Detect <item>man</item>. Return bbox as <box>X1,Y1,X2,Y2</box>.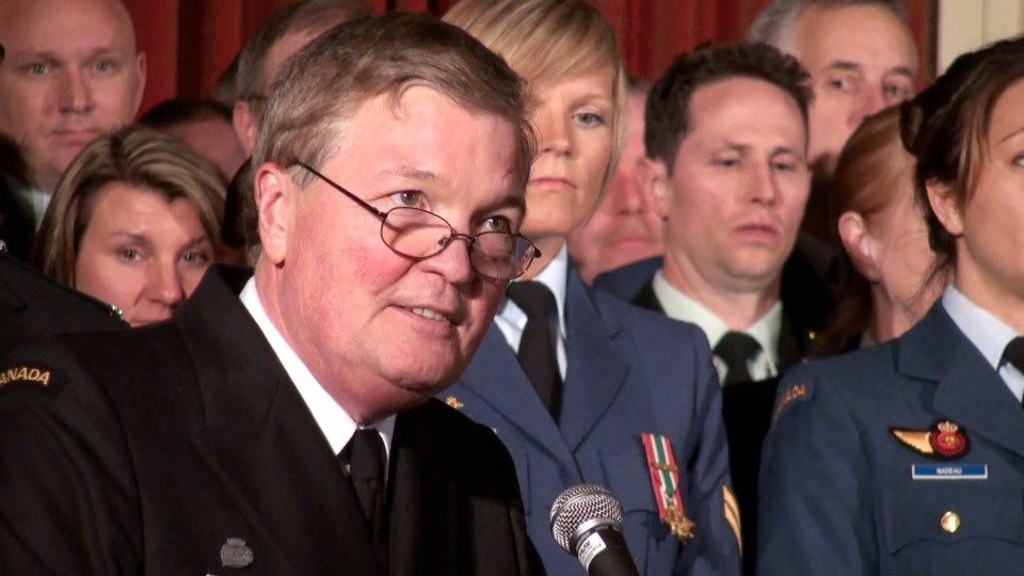
<box>566,71,665,290</box>.
